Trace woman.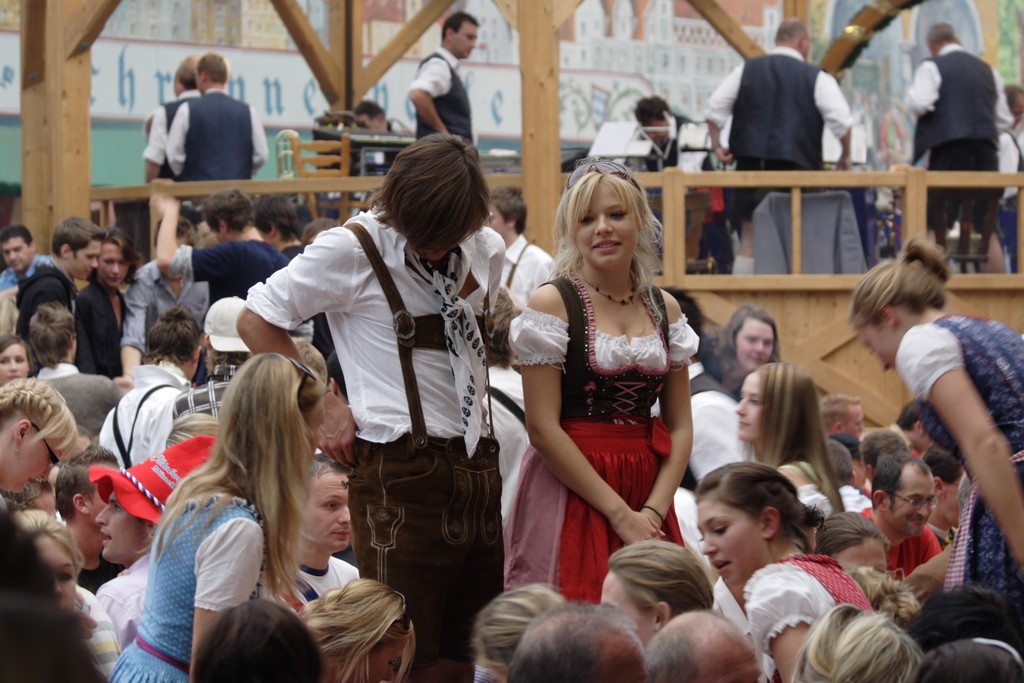
Traced to detection(795, 563, 920, 682).
